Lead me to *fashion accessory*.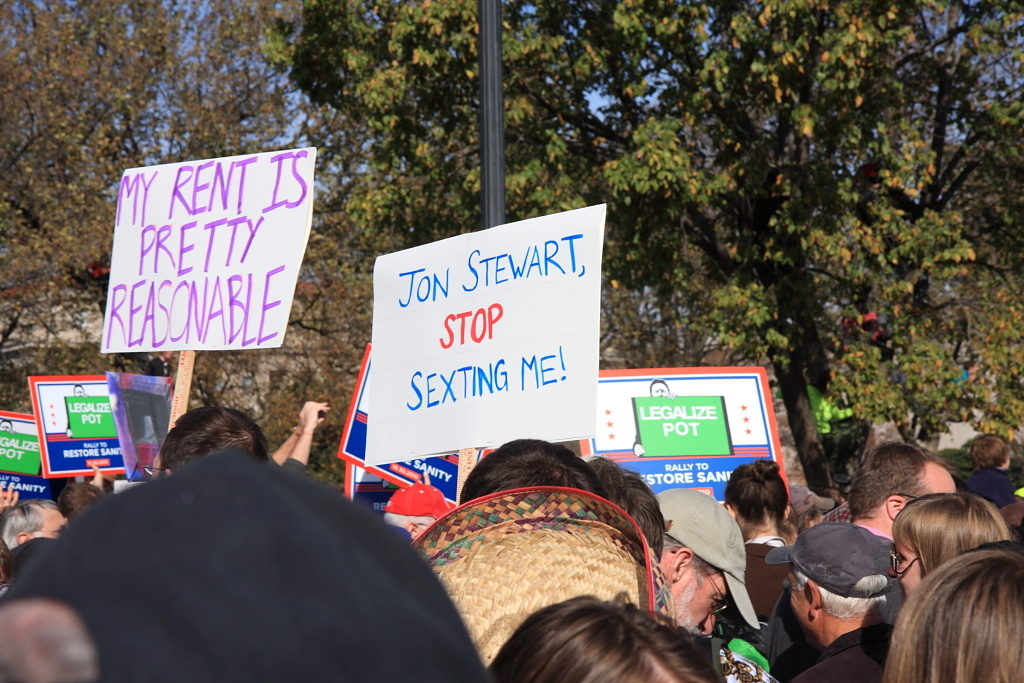
Lead to [x1=412, y1=481, x2=664, y2=667].
